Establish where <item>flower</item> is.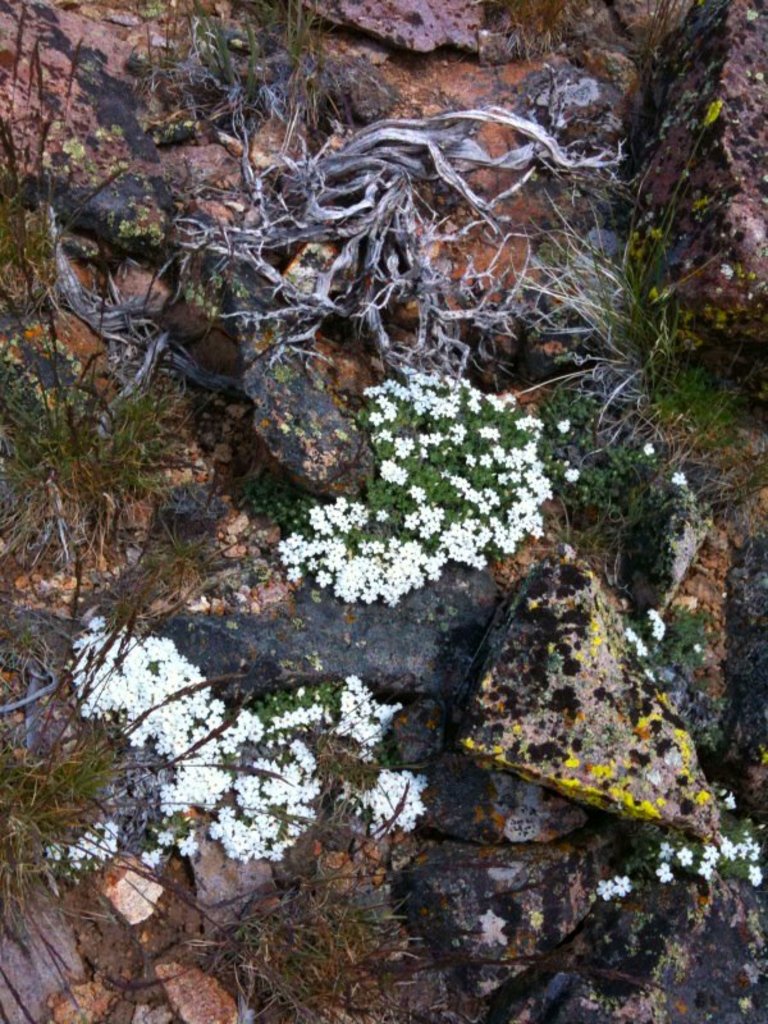
Established at x1=650, y1=623, x2=668, y2=639.
